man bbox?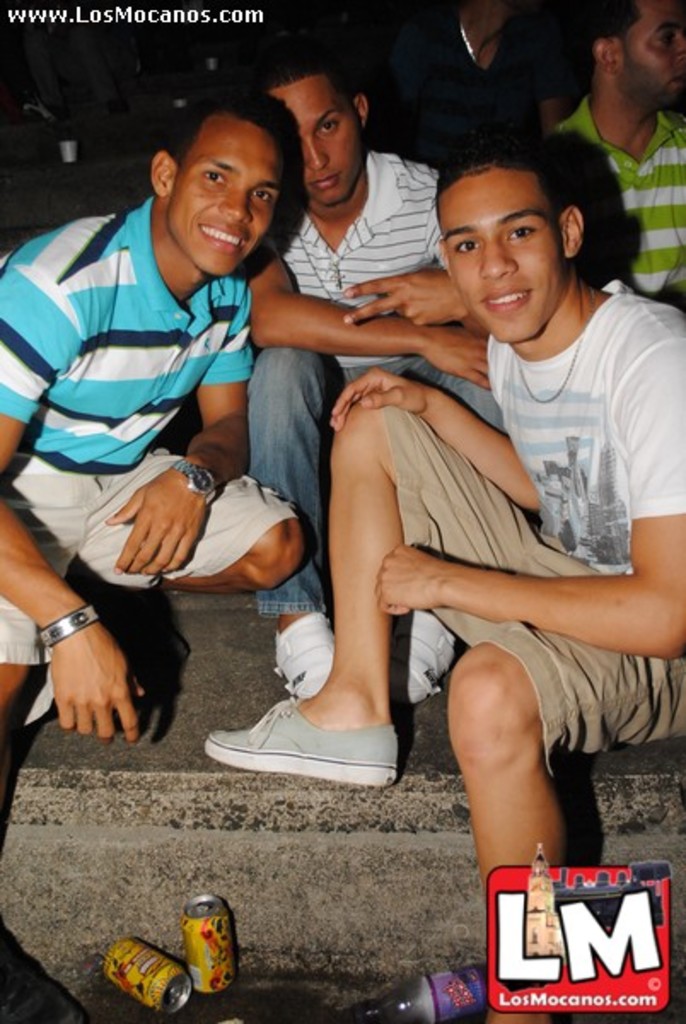
crop(193, 137, 684, 1022)
